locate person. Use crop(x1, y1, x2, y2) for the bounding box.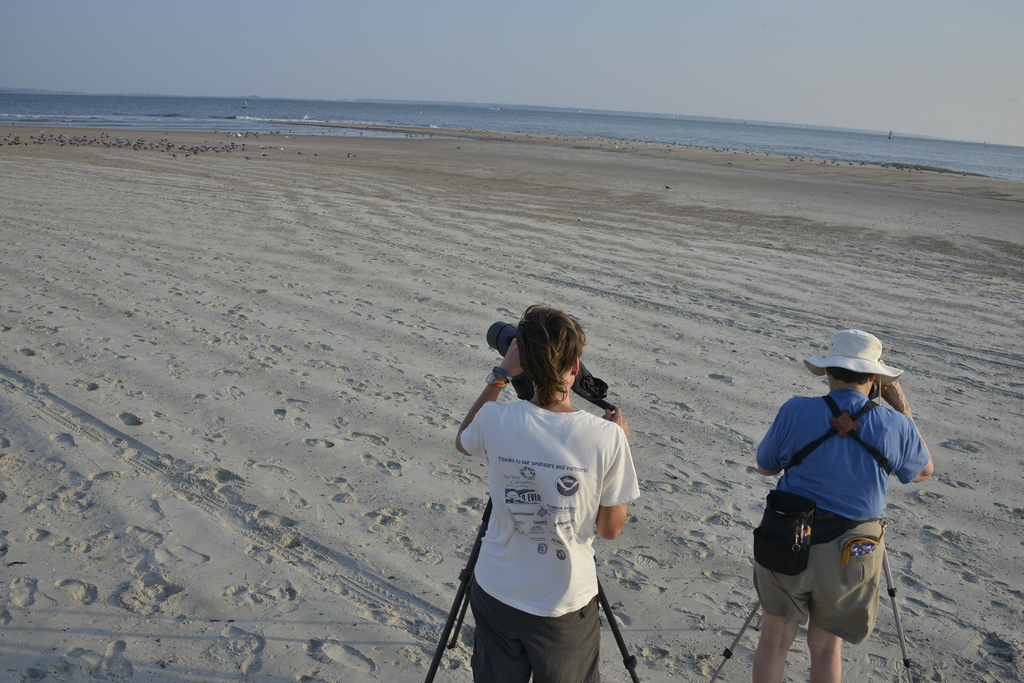
crop(751, 324, 929, 682).
